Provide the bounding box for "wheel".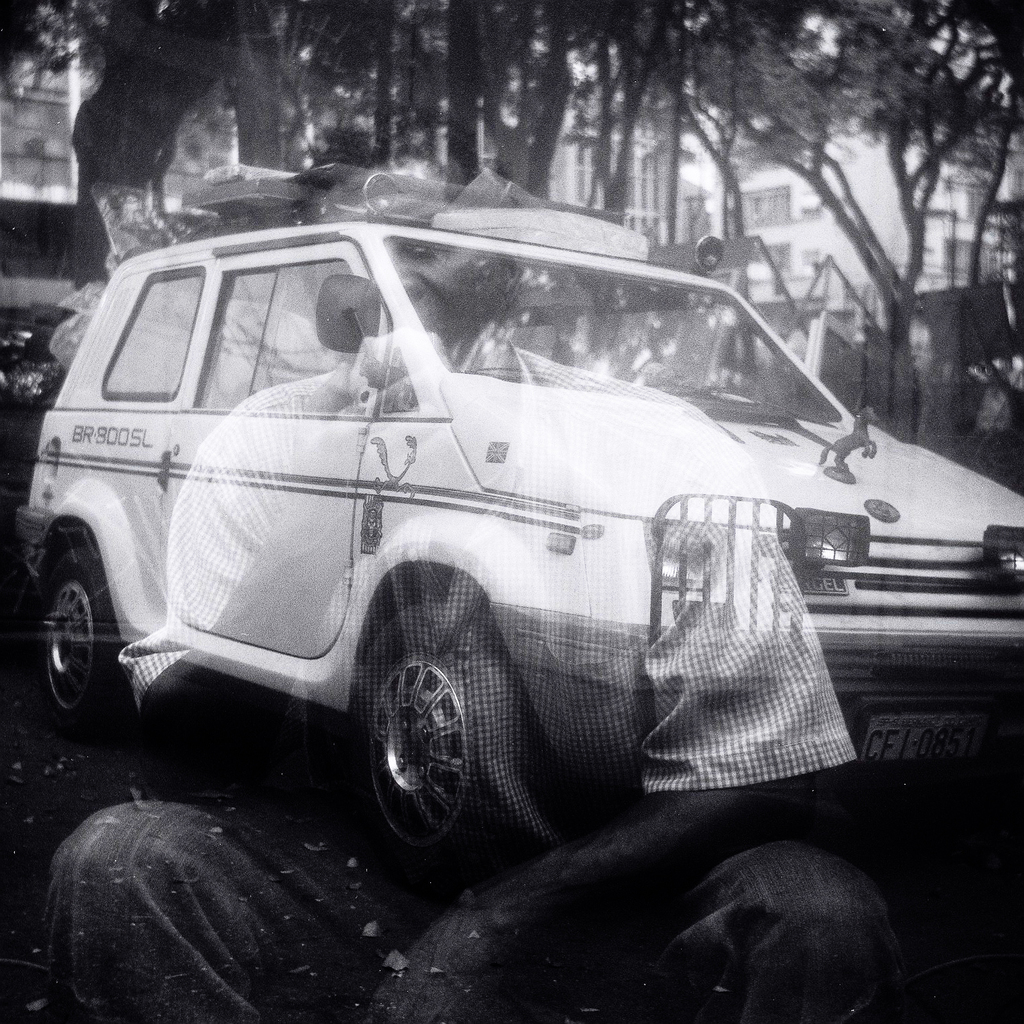
rect(50, 551, 120, 740).
